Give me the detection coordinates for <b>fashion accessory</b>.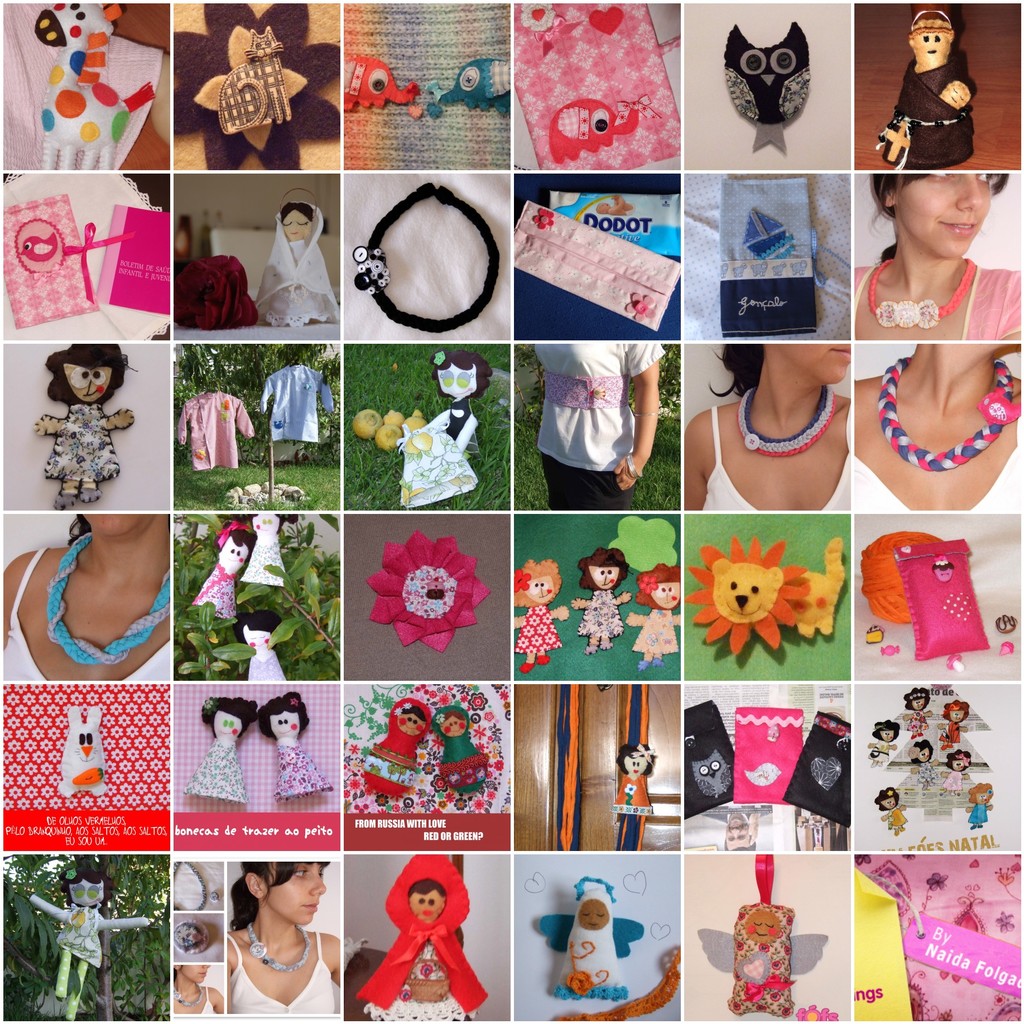
<region>727, 851, 793, 1018</region>.
